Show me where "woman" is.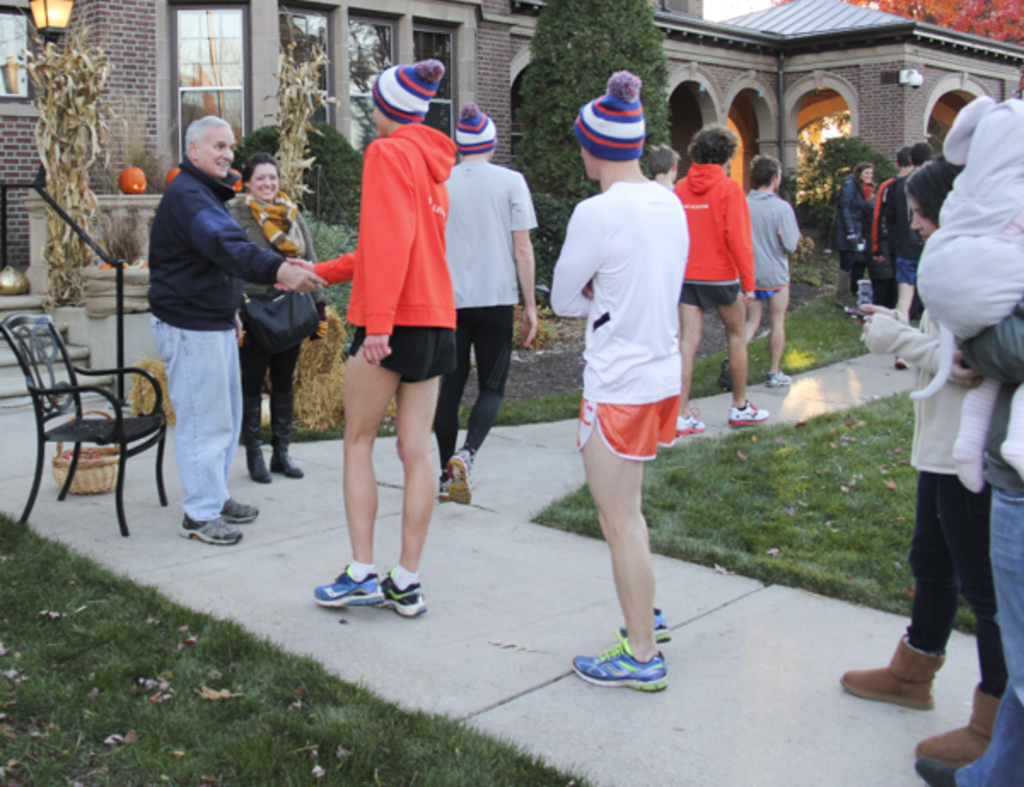
"woman" is at x1=833 y1=160 x2=1019 y2=772.
